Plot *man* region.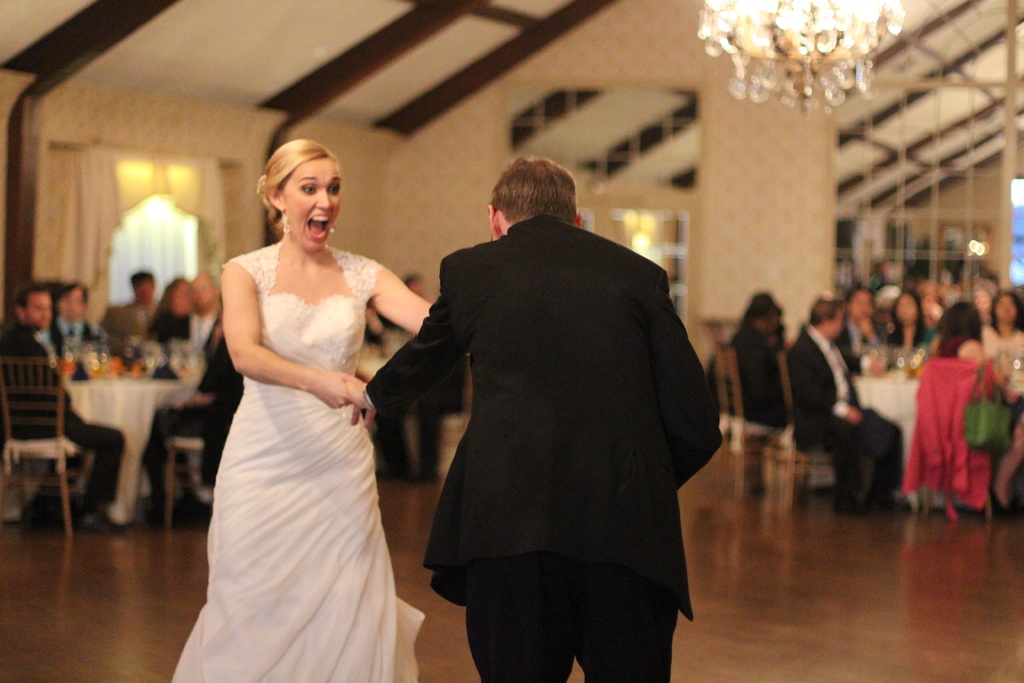
Plotted at 92,267,164,347.
